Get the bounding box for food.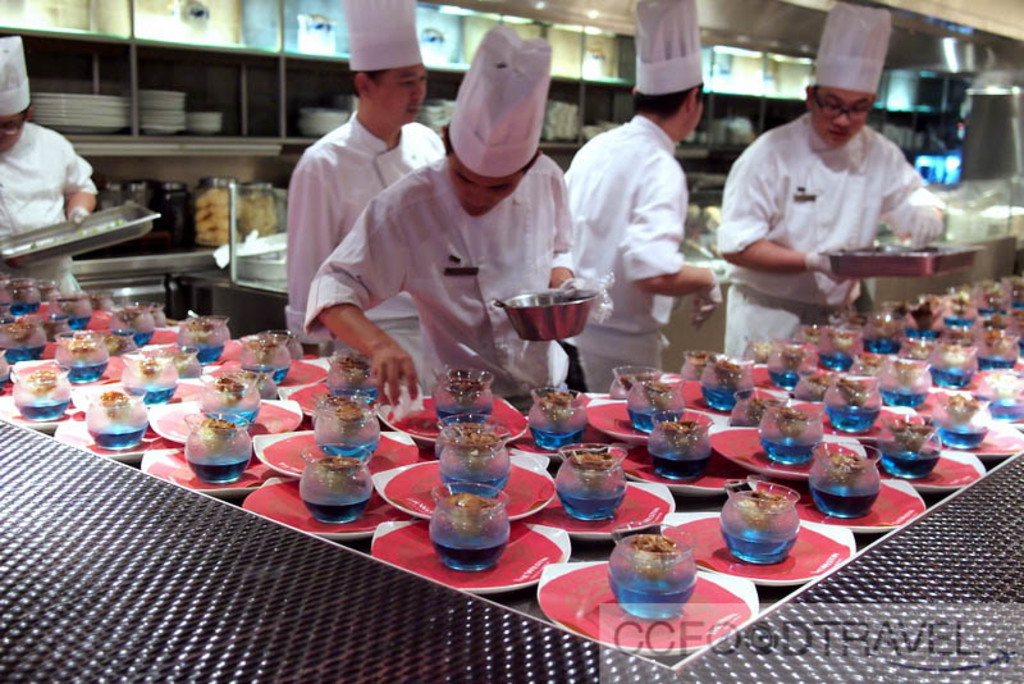
select_region(823, 450, 860, 483).
